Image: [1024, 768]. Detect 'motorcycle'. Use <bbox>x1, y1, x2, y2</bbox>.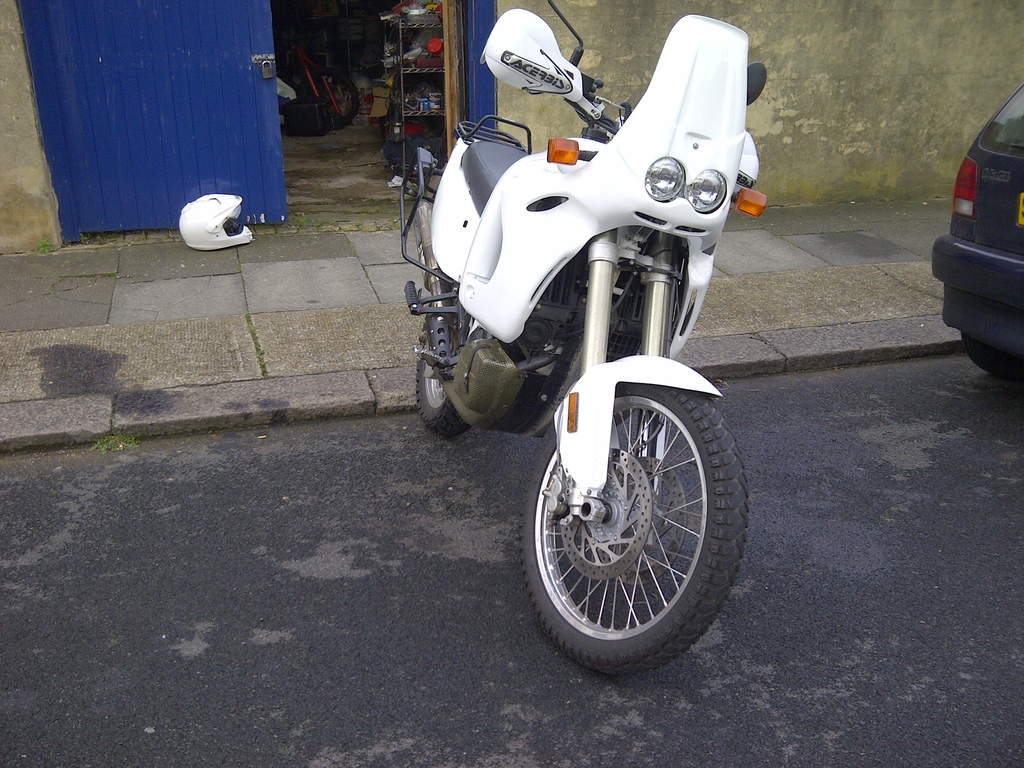
<bbox>394, 0, 739, 658</bbox>.
